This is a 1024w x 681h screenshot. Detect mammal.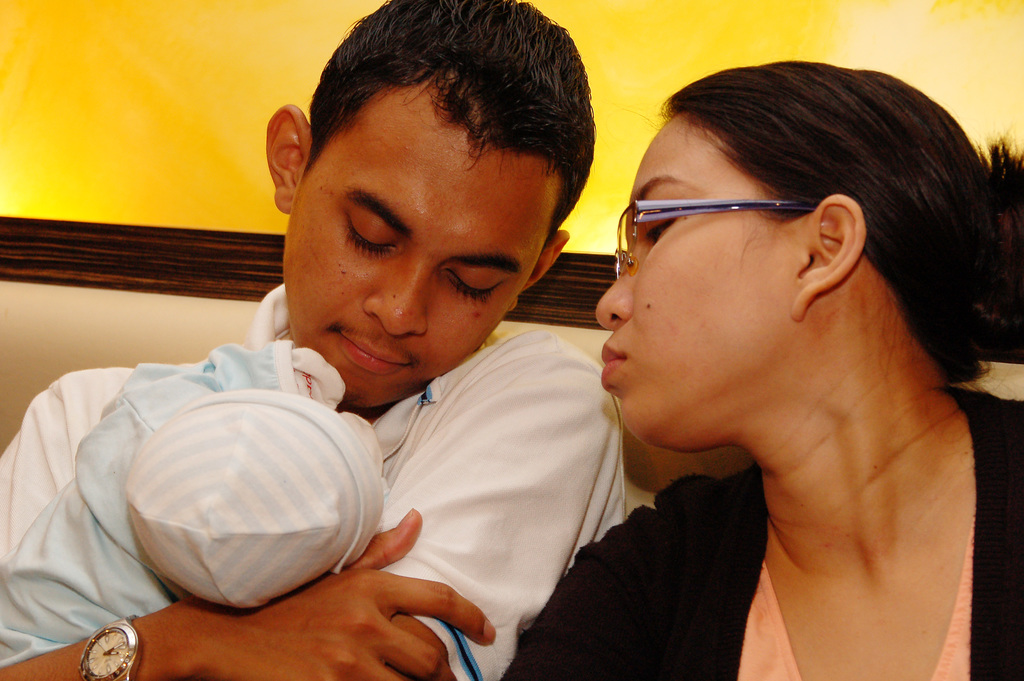
left=0, top=0, right=630, bottom=680.
